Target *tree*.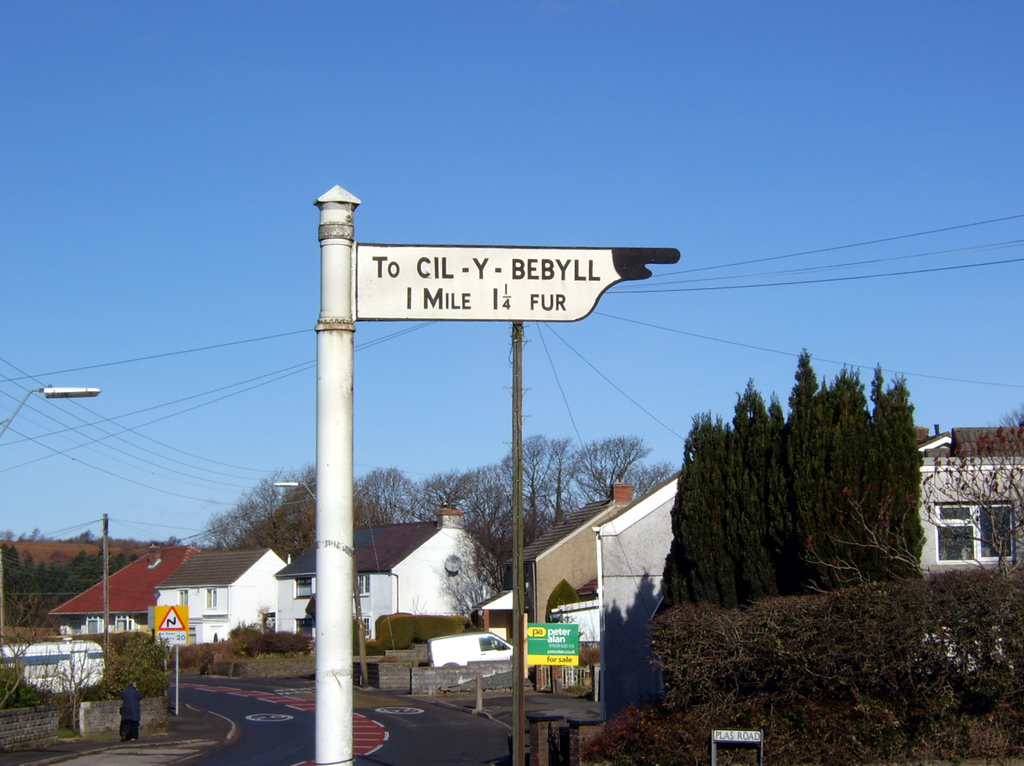
Target region: 571, 436, 653, 501.
